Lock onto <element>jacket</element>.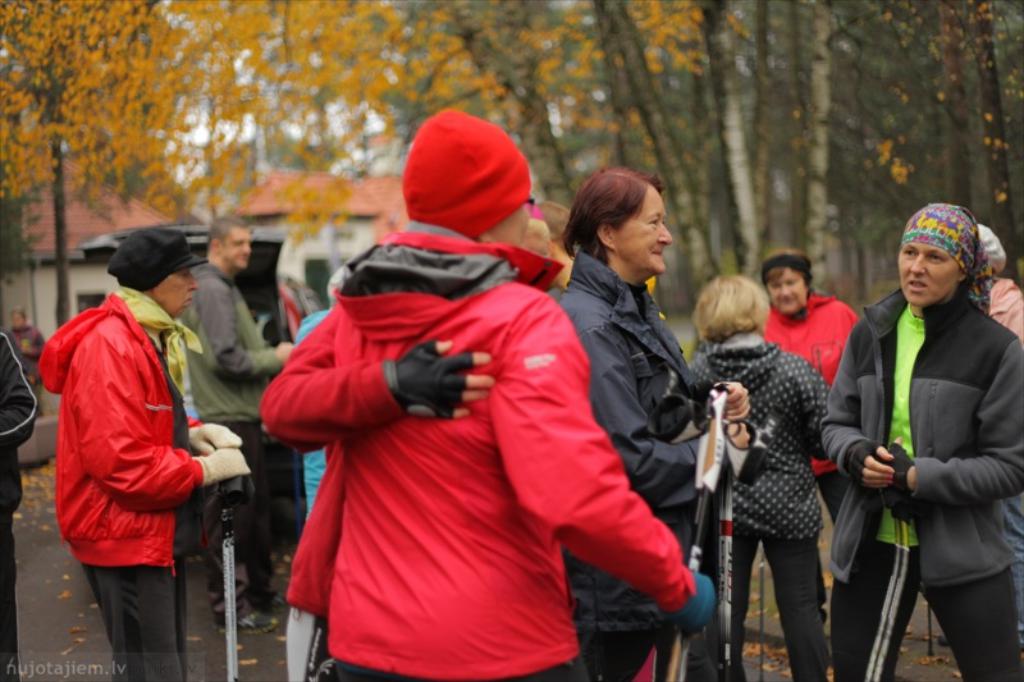
Locked: Rect(759, 289, 861, 480).
